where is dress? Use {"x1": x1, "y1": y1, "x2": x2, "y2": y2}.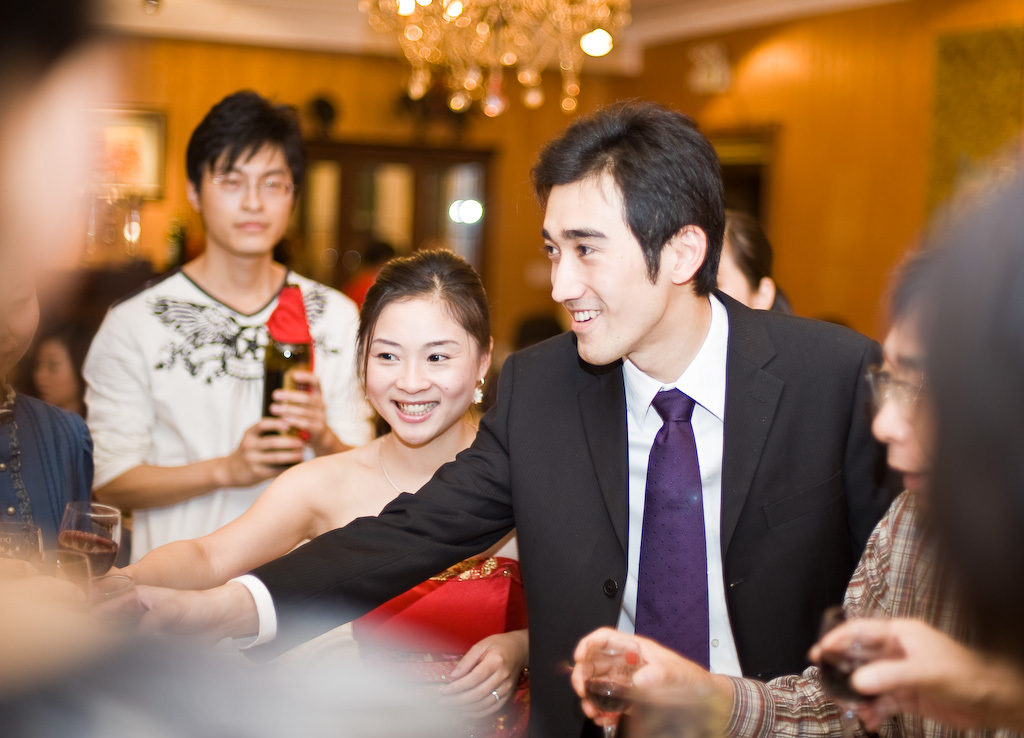
{"x1": 352, "y1": 558, "x2": 538, "y2": 737}.
